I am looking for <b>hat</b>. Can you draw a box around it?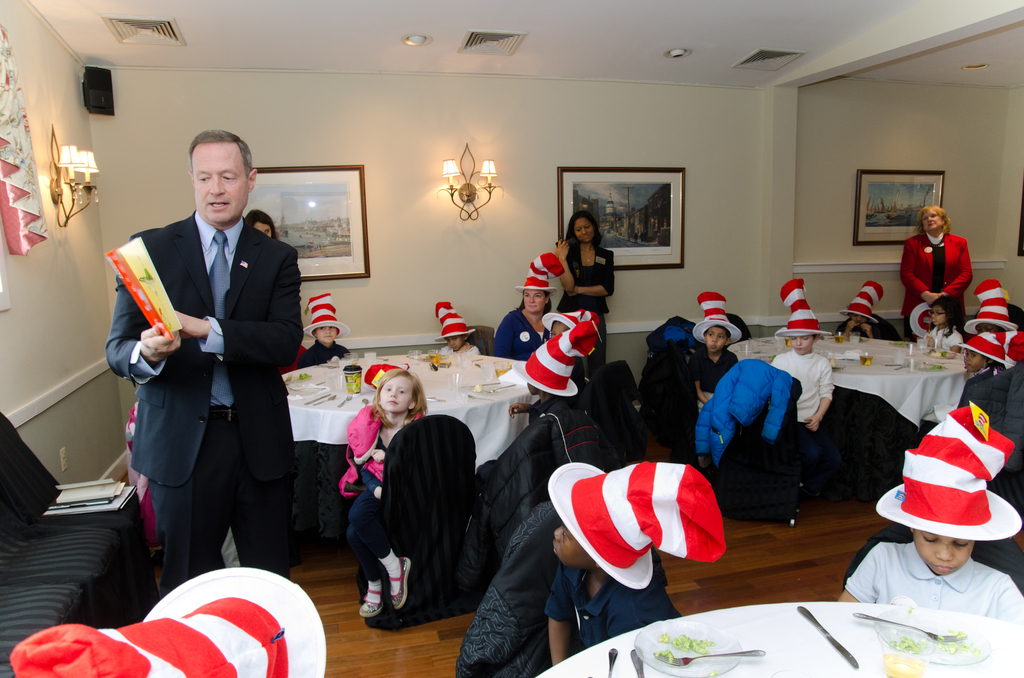
Sure, the bounding box is 690 294 742 349.
